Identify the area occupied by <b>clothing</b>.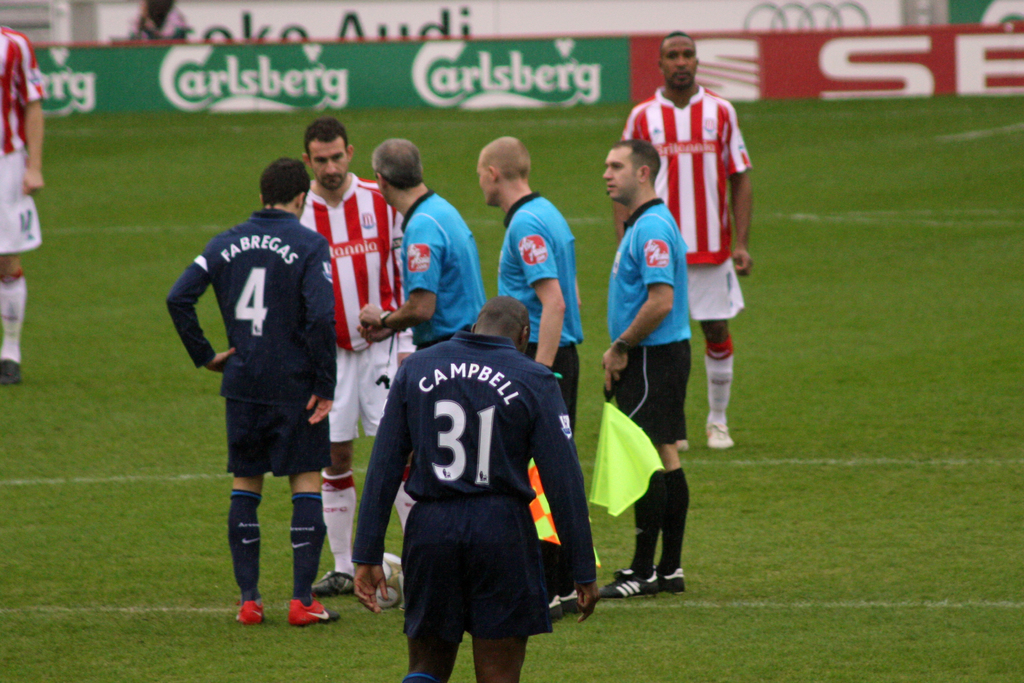
Area: [x1=276, y1=485, x2=324, y2=614].
